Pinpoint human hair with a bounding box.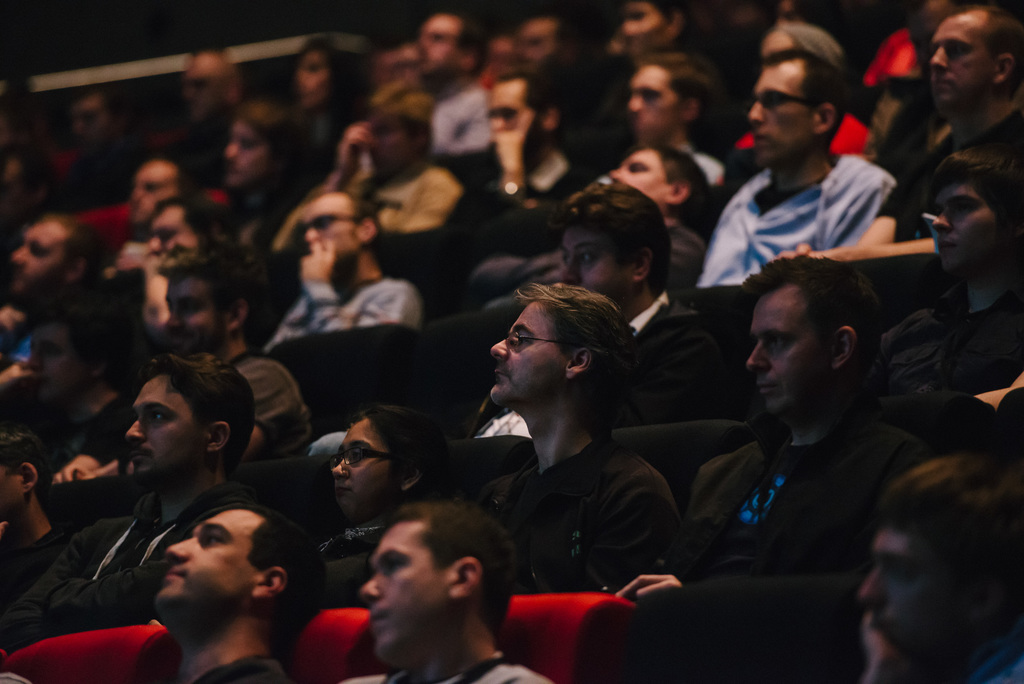
388/500/512/642.
